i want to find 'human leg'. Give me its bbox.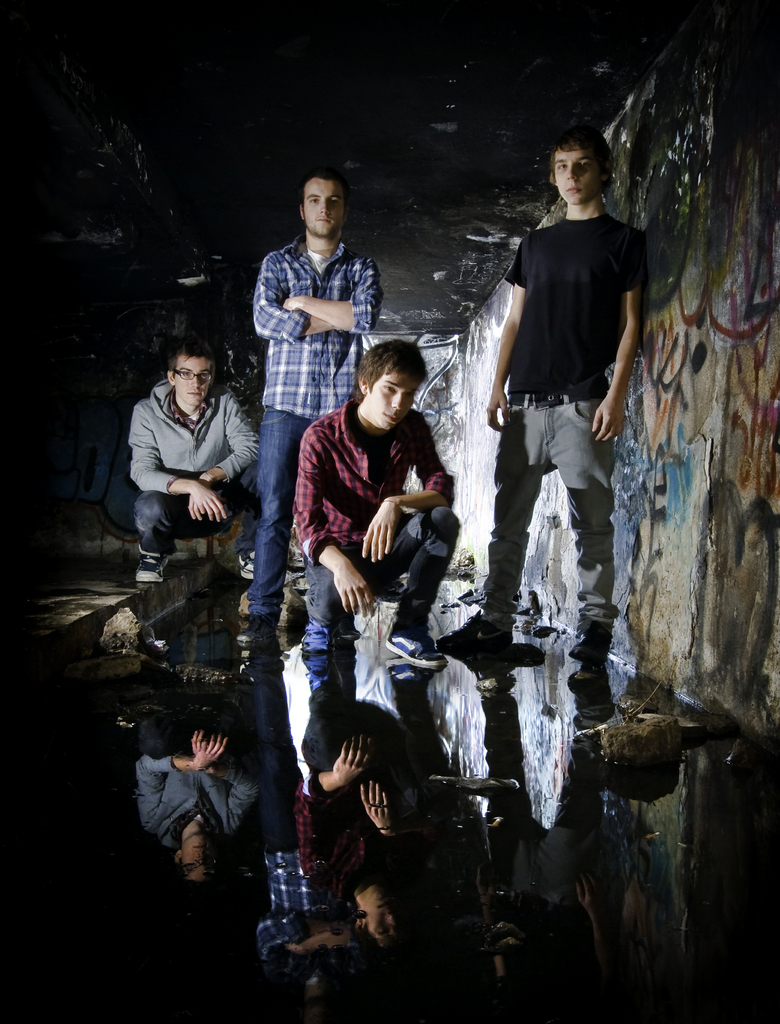
box(309, 562, 362, 698).
